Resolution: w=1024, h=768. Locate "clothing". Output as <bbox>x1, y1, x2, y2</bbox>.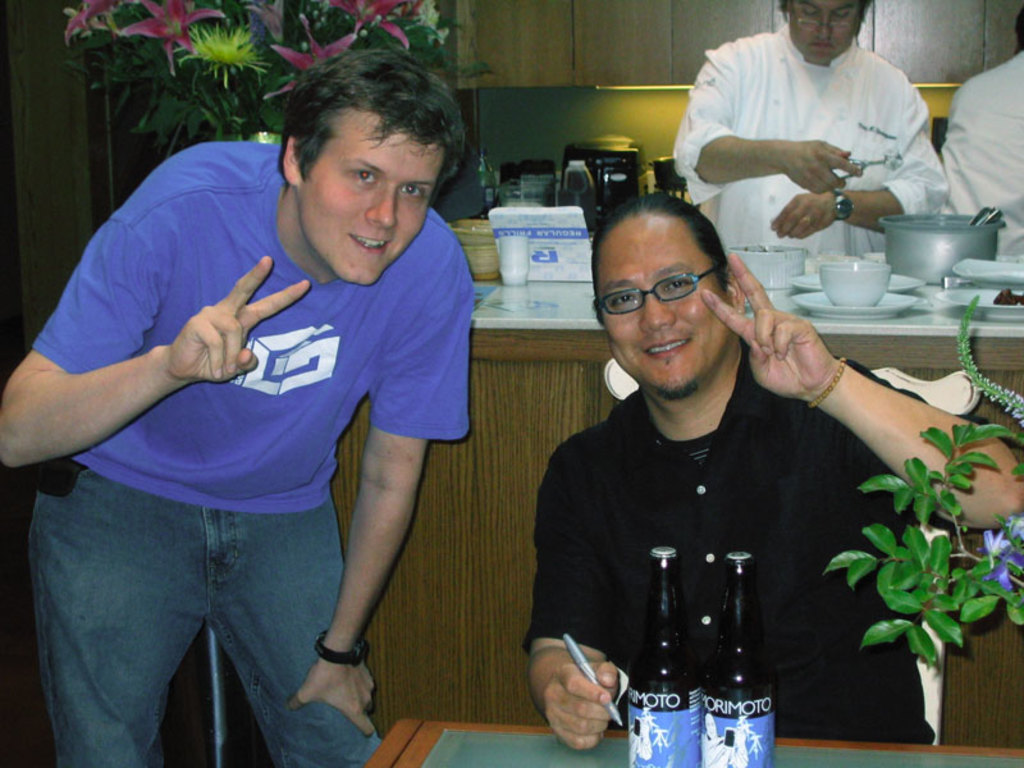
<bbox>942, 49, 1023, 260</bbox>.
